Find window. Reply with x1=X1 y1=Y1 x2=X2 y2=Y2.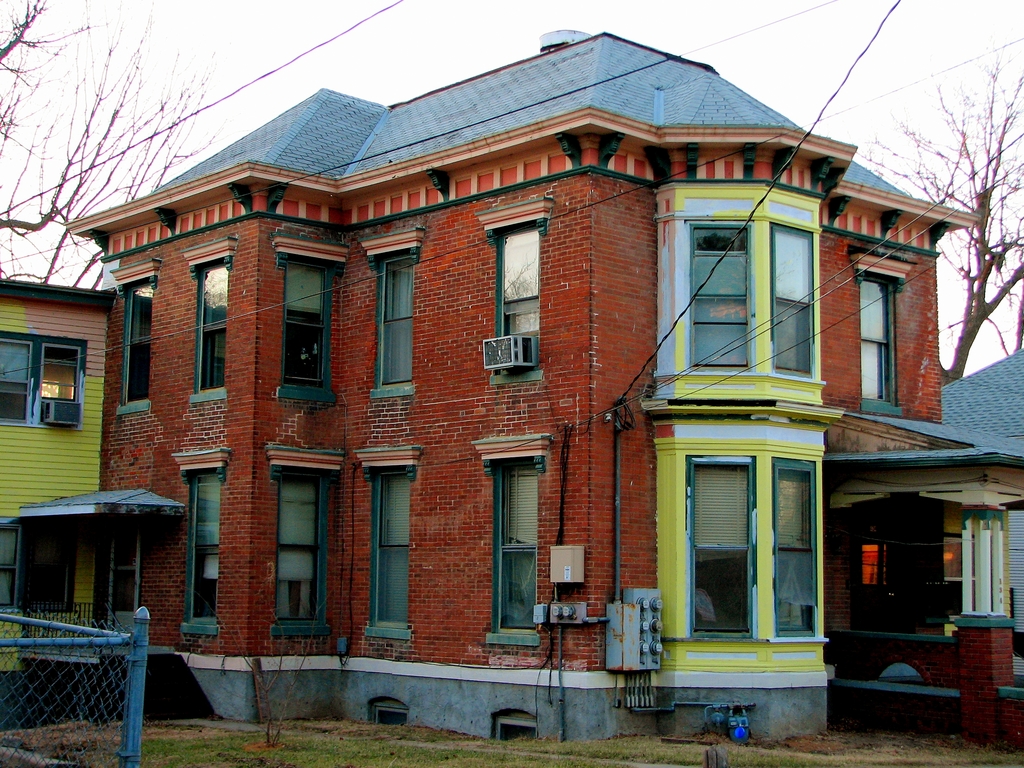
x1=349 y1=447 x2=420 y2=653.
